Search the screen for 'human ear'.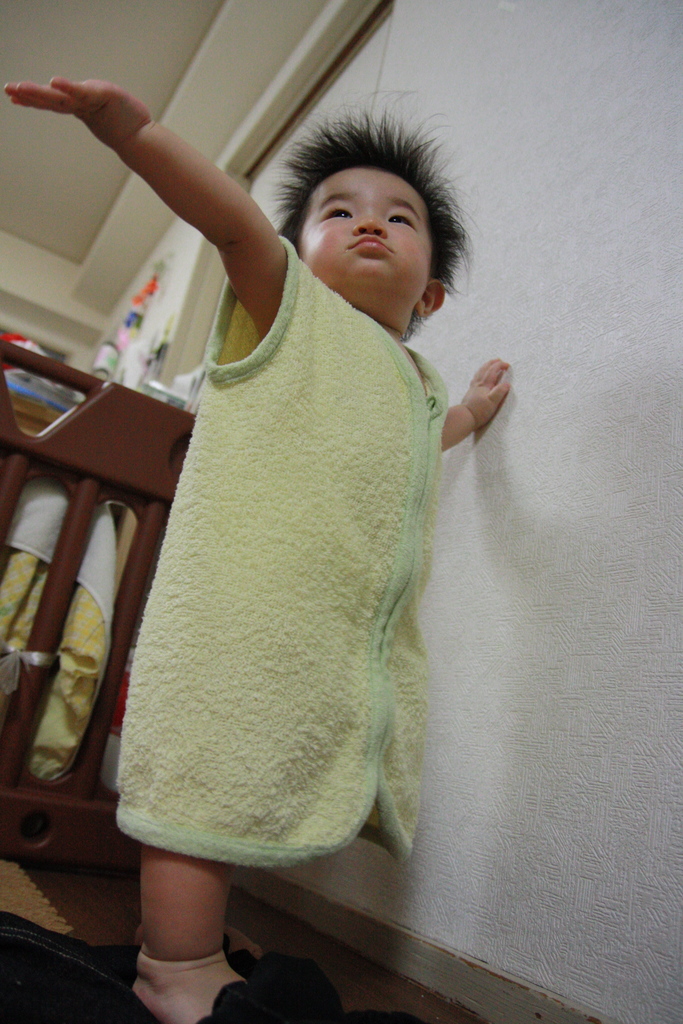
Found at left=419, top=280, right=445, bottom=316.
